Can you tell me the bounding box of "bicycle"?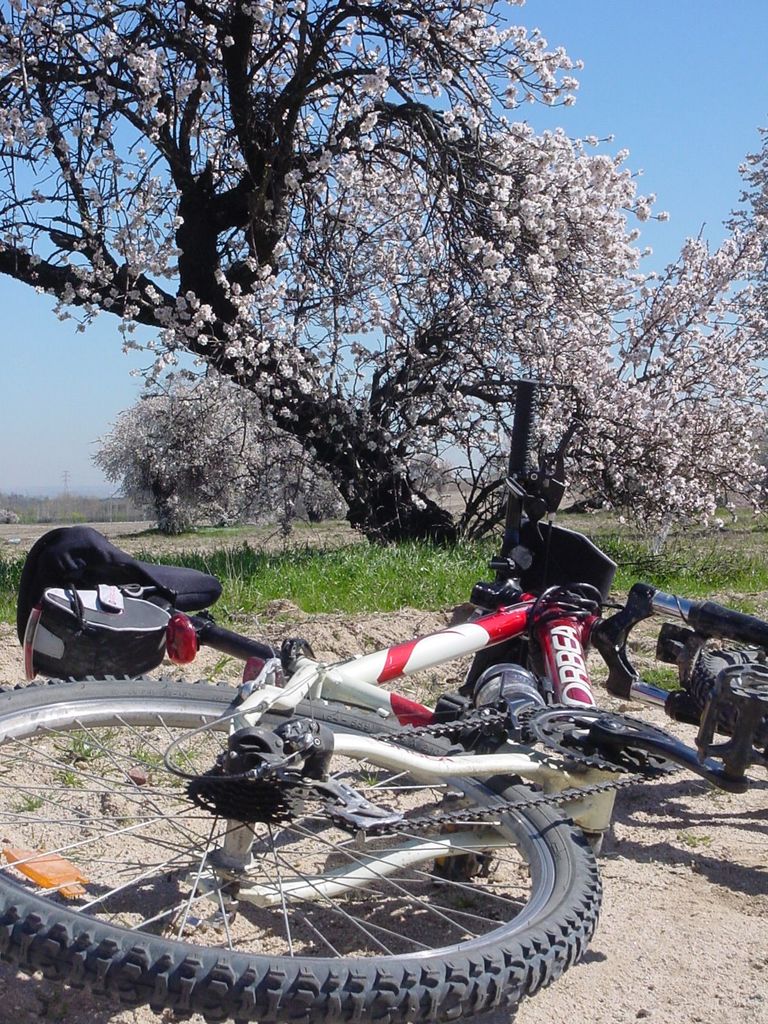
pyautogui.locateOnScreen(0, 524, 767, 1021).
